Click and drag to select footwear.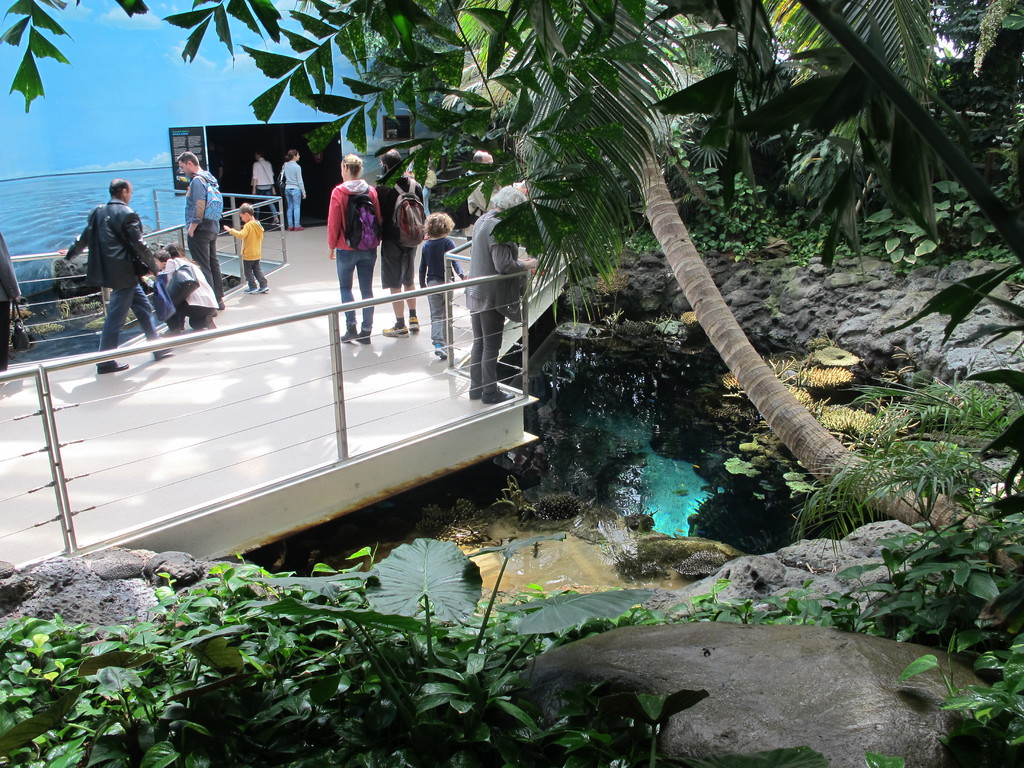
Selection: [x1=283, y1=226, x2=291, y2=232].
